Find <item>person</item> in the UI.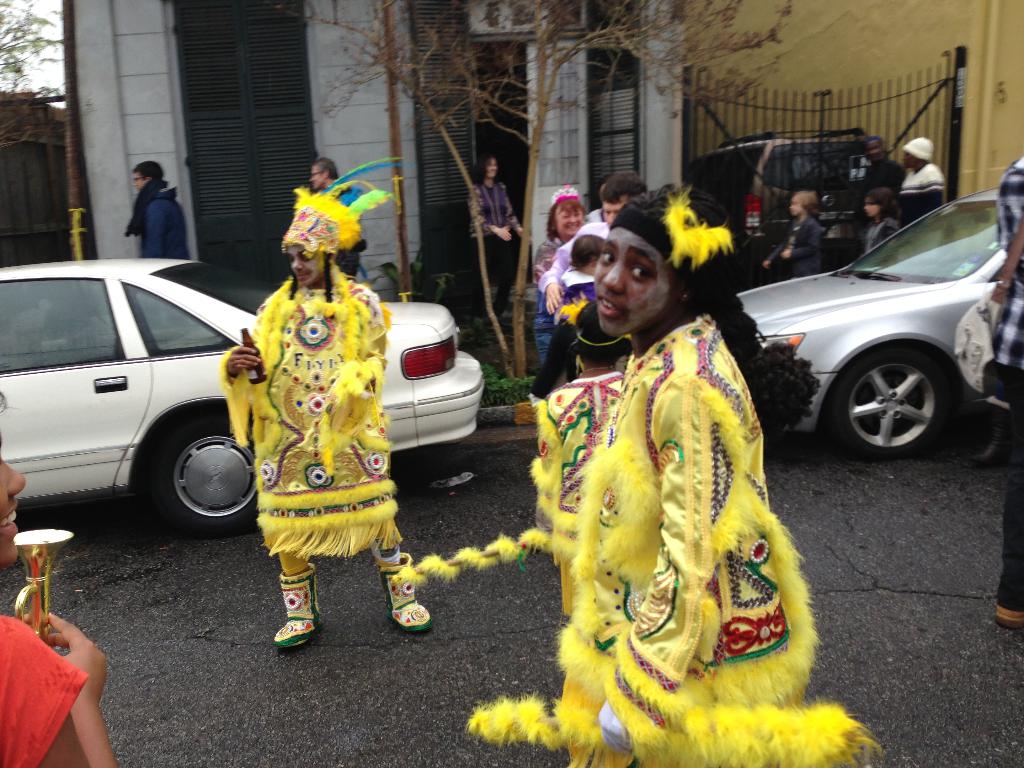
UI element at rect(540, 178, 640, 316).
